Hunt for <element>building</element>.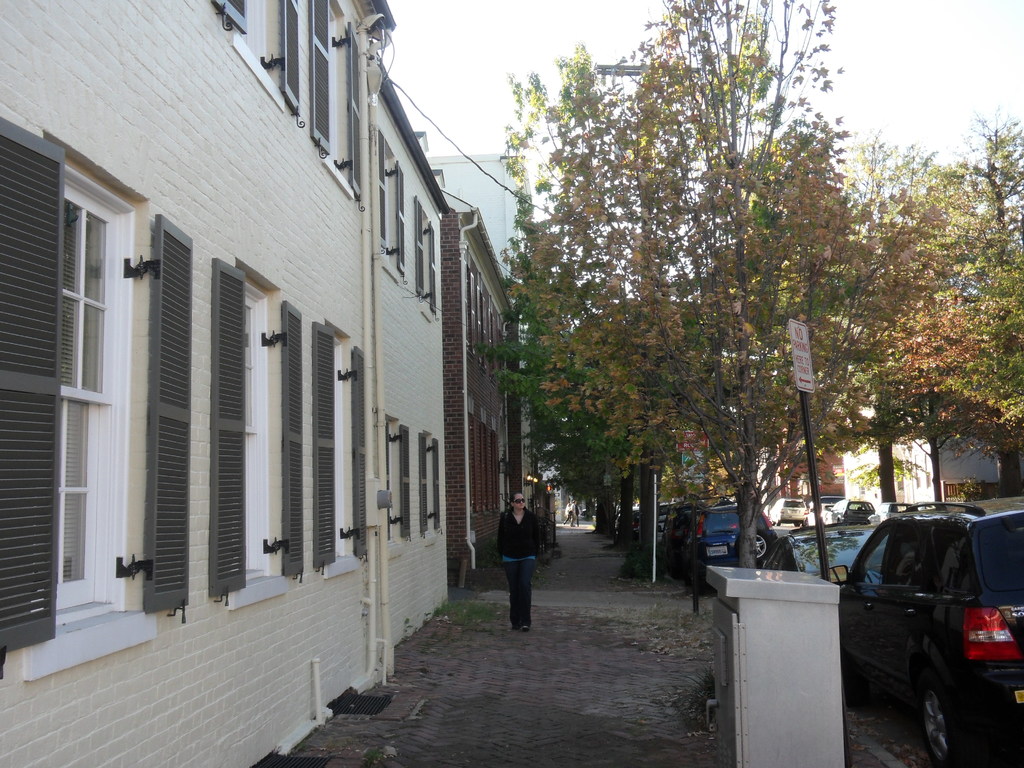
Hunted down at [458, 211, 504, 577].
